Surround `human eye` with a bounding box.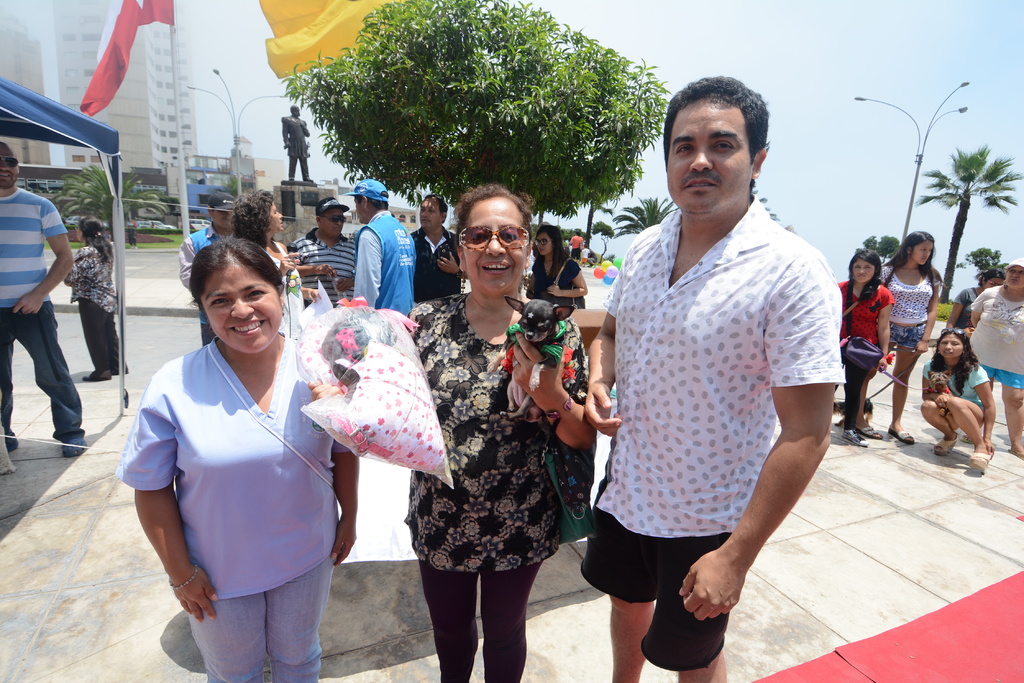
211 298 230 307.
